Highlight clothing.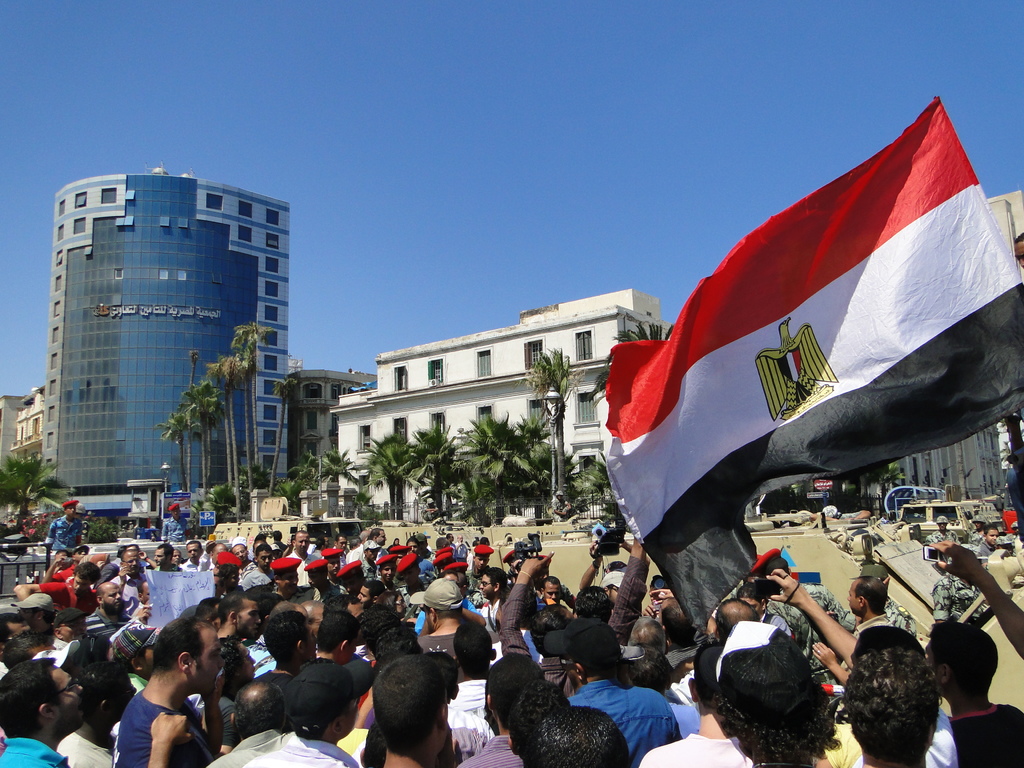
Highlighted region: 80, 606, 130, 642.
